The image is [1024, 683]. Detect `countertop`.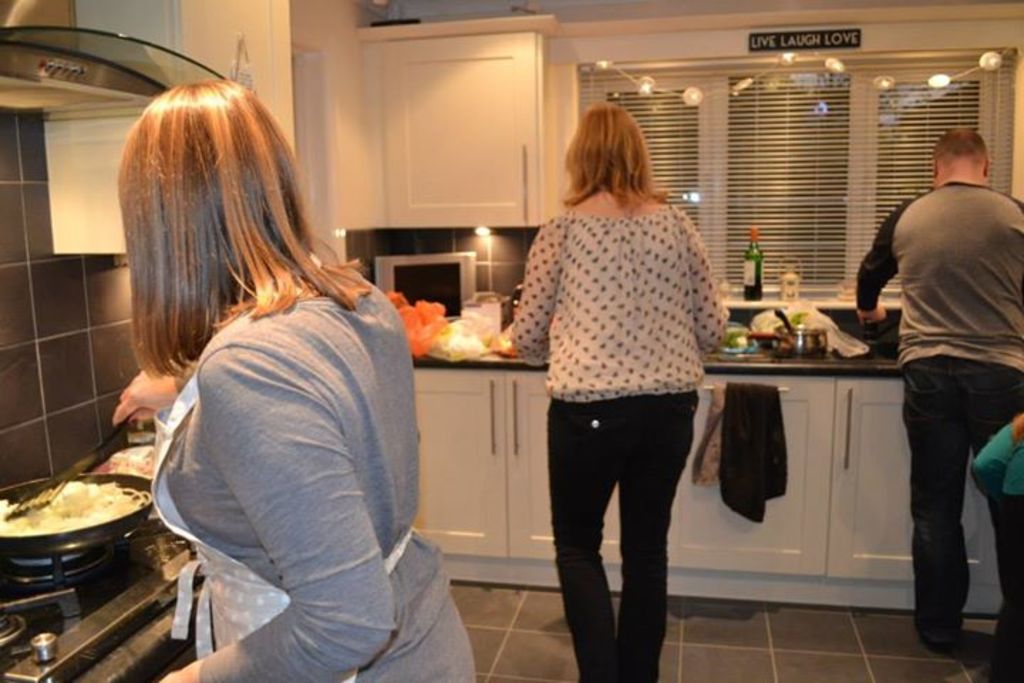
Detection: [left=412, top=314, right=906, bottom=376].
